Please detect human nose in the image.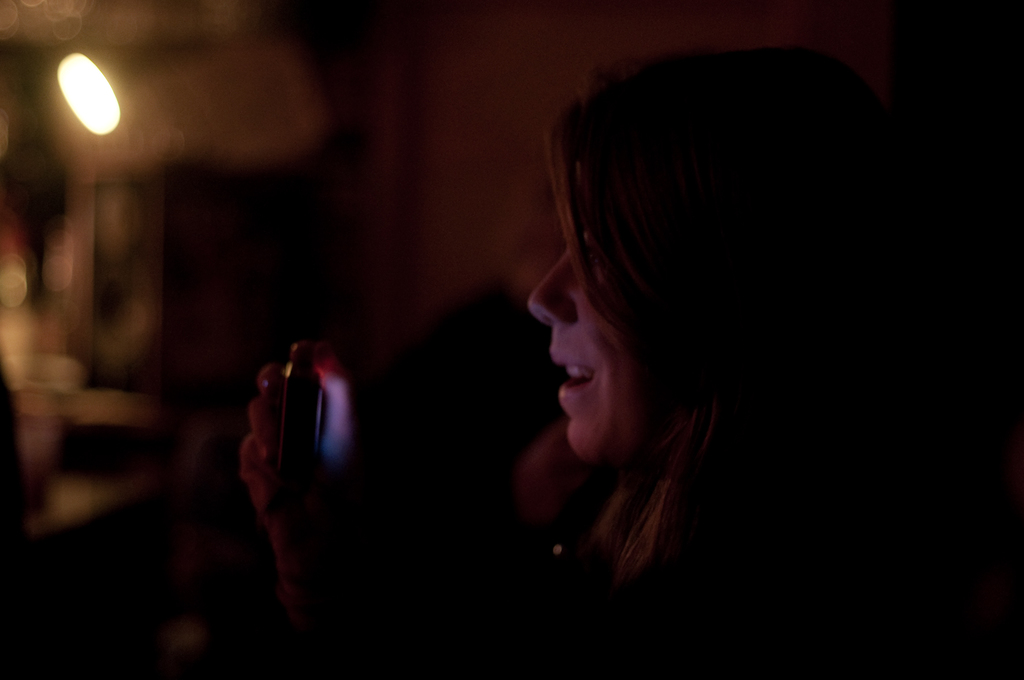
[left=524, top=241, right=570, bottom=328].
